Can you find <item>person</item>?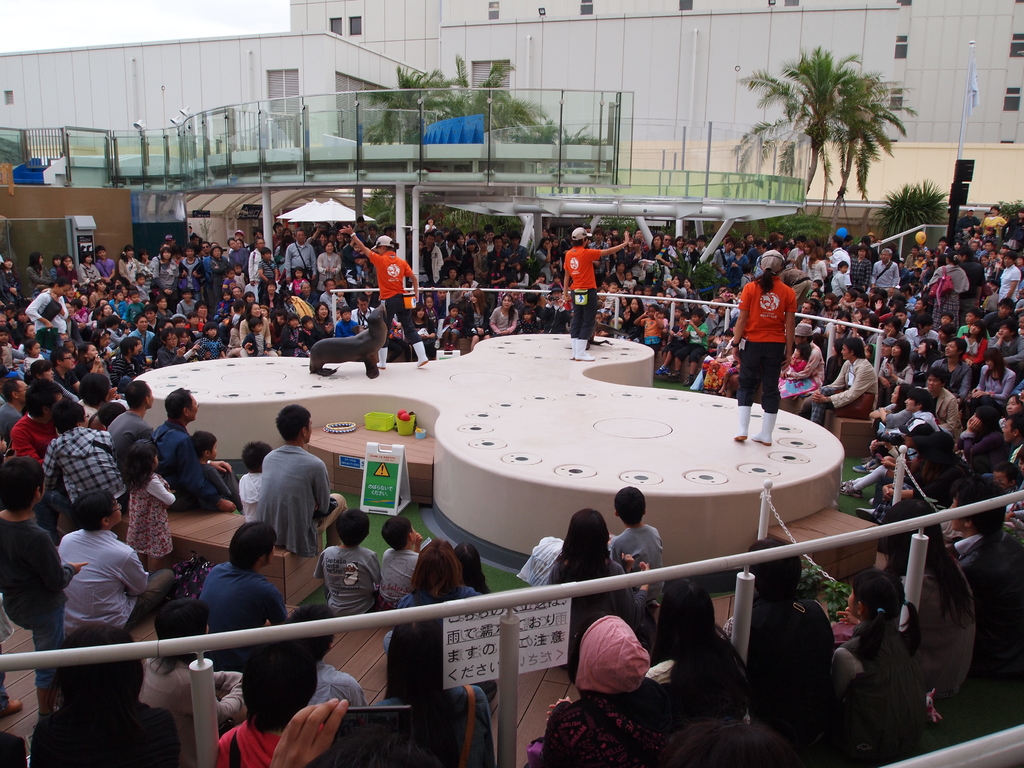
Yes, bounding box: l=655, t=316, r=688, b=373.
